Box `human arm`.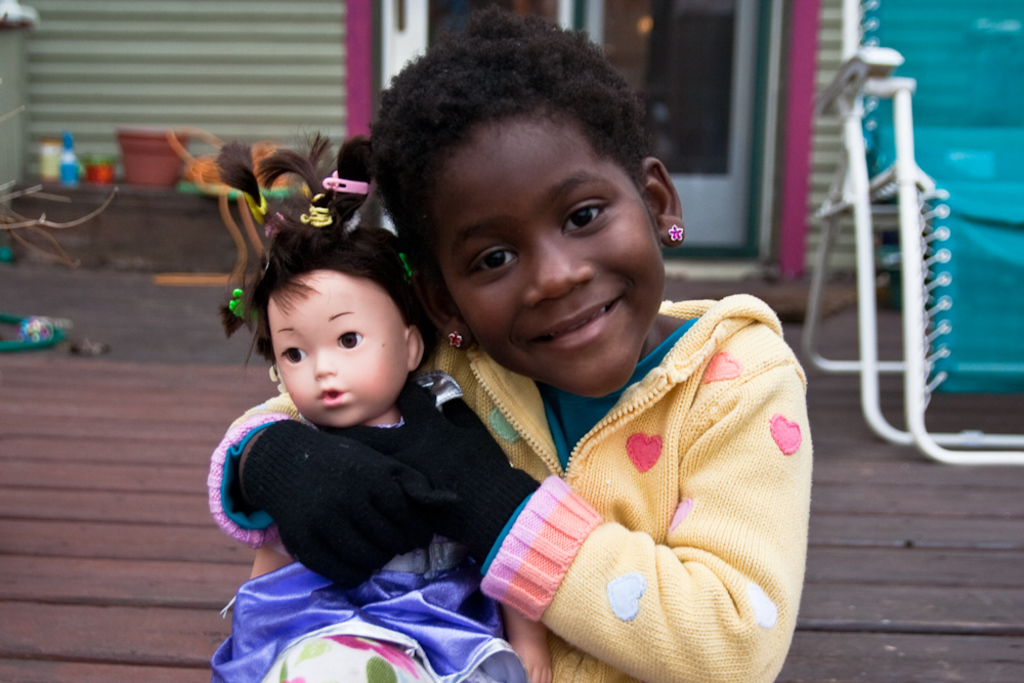
206, 378, 396, 601.
